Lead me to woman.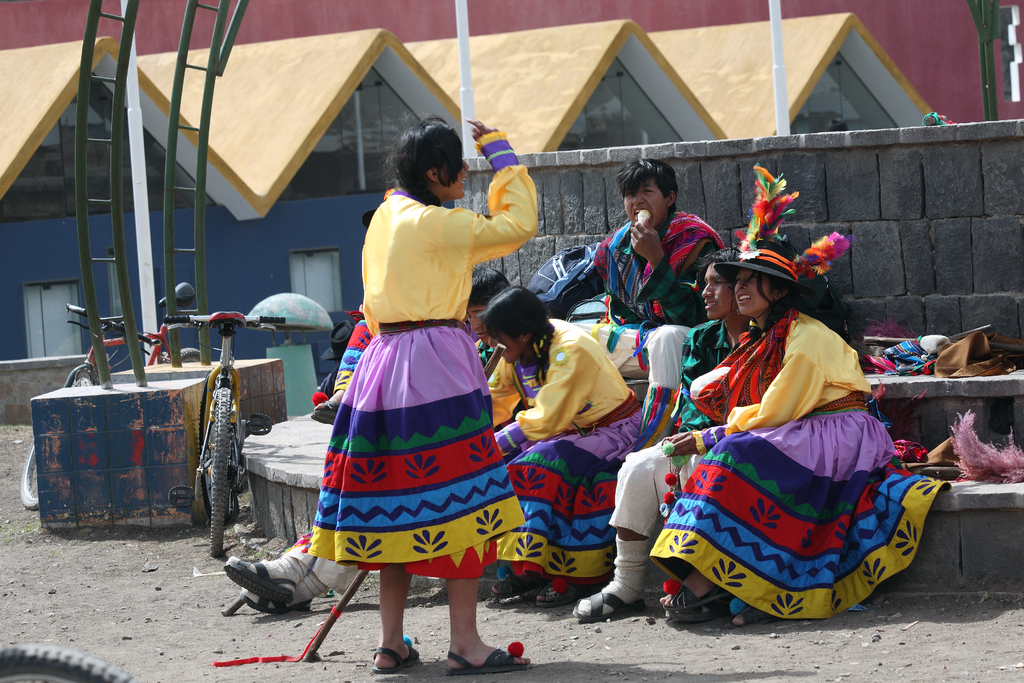
Lead to left=657, top=230, right=950, bottom=627.
